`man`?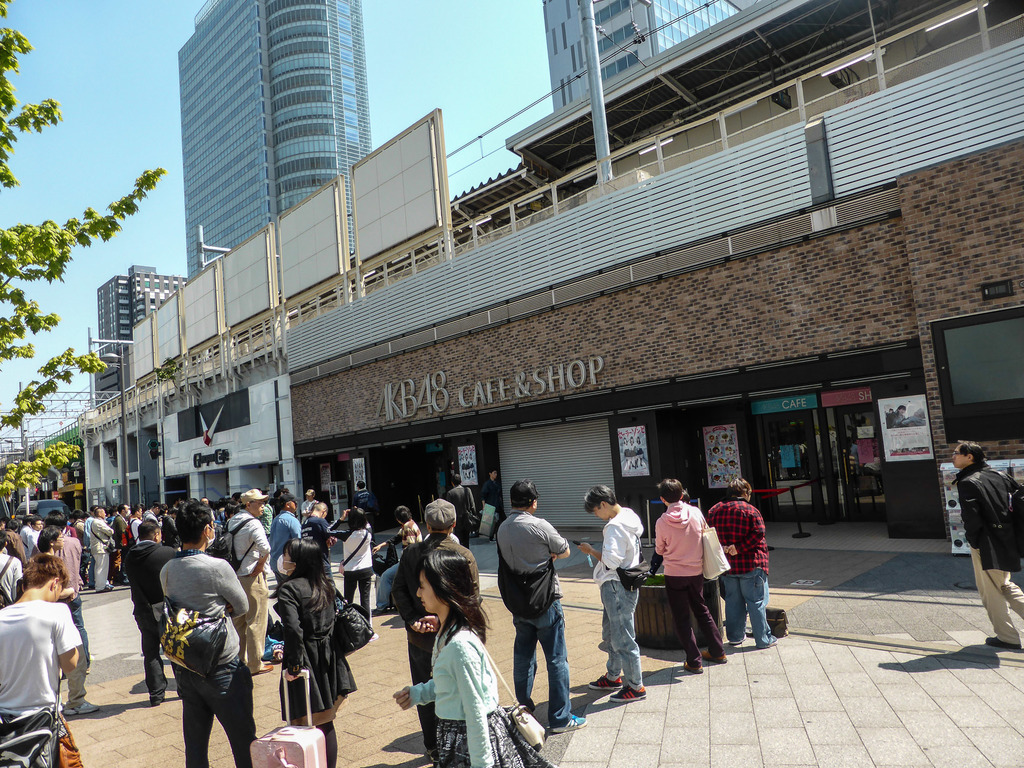
117, 520, 178, 702
